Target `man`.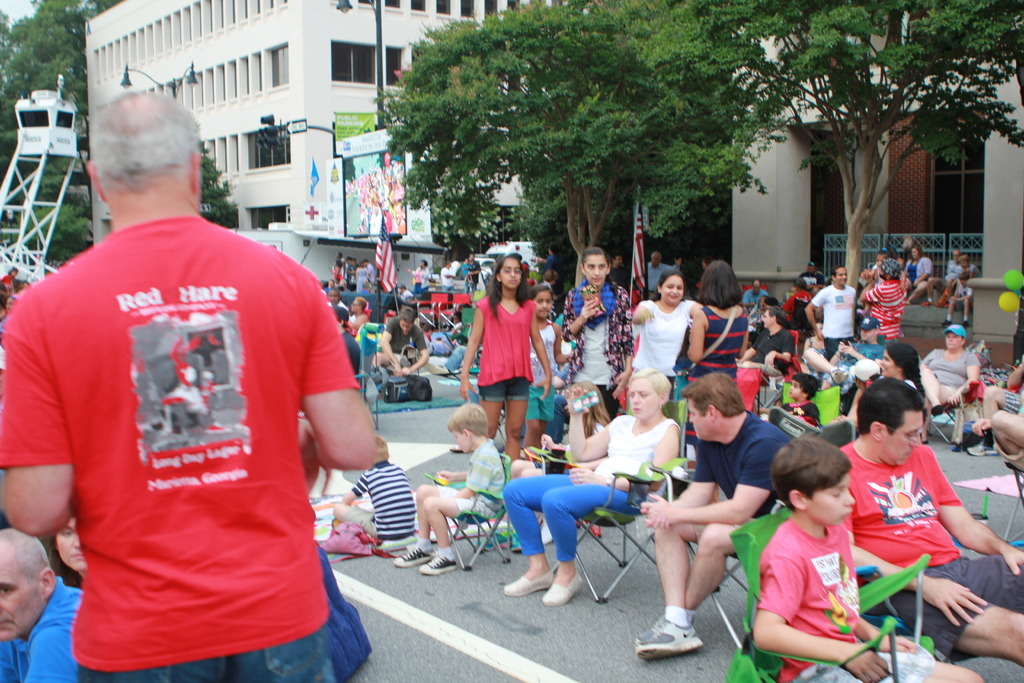
Target region: [left=640, top=370, right=792, bottom=666].
